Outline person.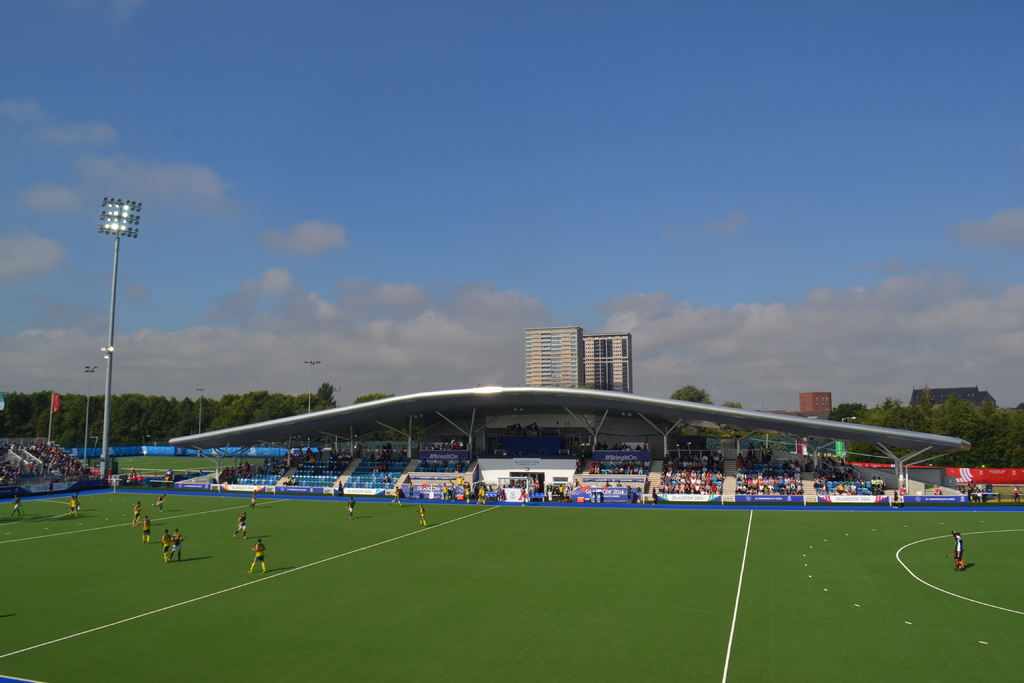
Outline: [349,499,357,520].
